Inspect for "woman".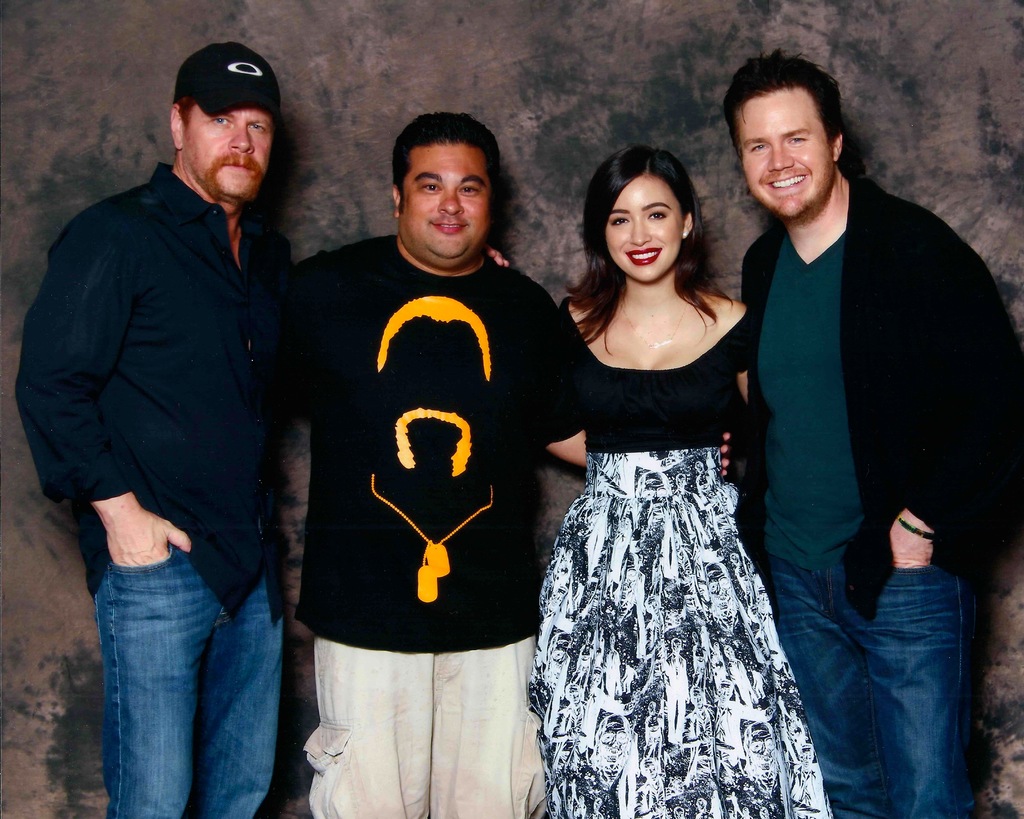
Inspection: box=[499, 84, 812, 818].
